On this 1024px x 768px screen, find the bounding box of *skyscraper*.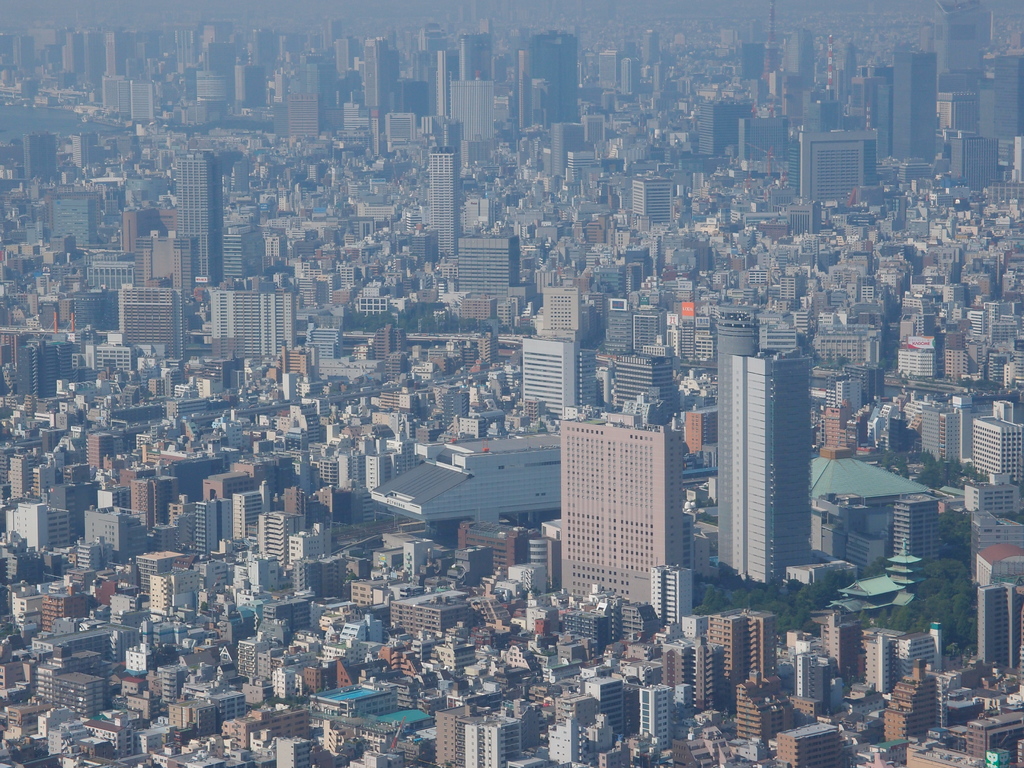
Bounding box: 788, 31, 821, 86.
